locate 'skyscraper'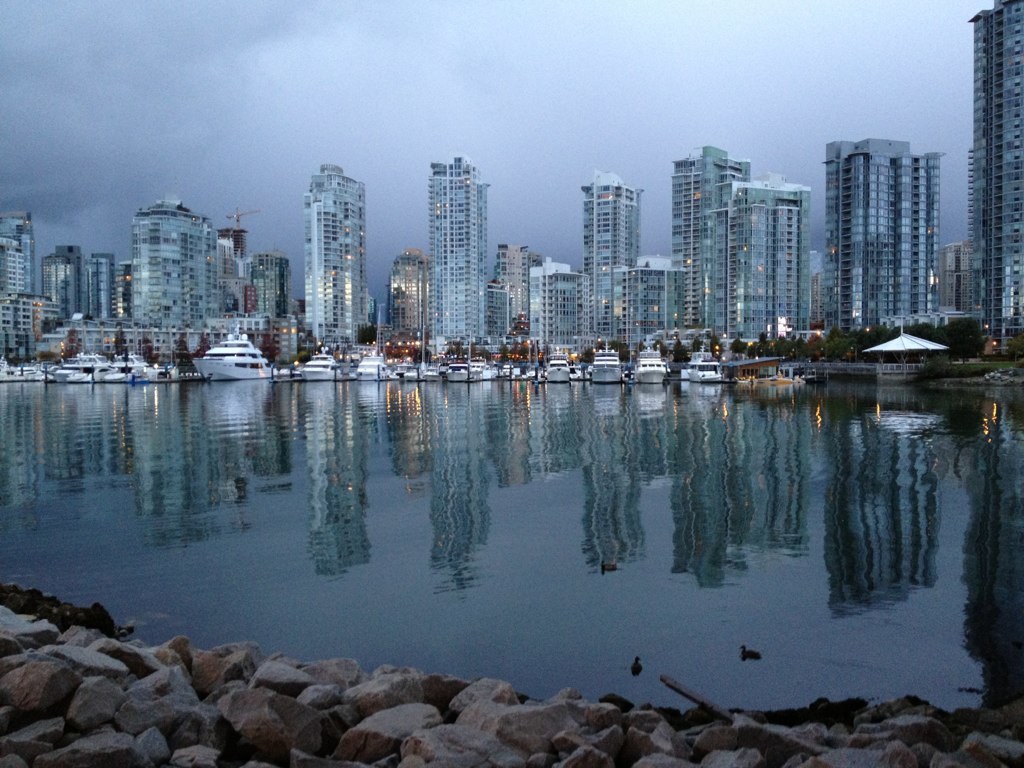
[130,187,223,361]
